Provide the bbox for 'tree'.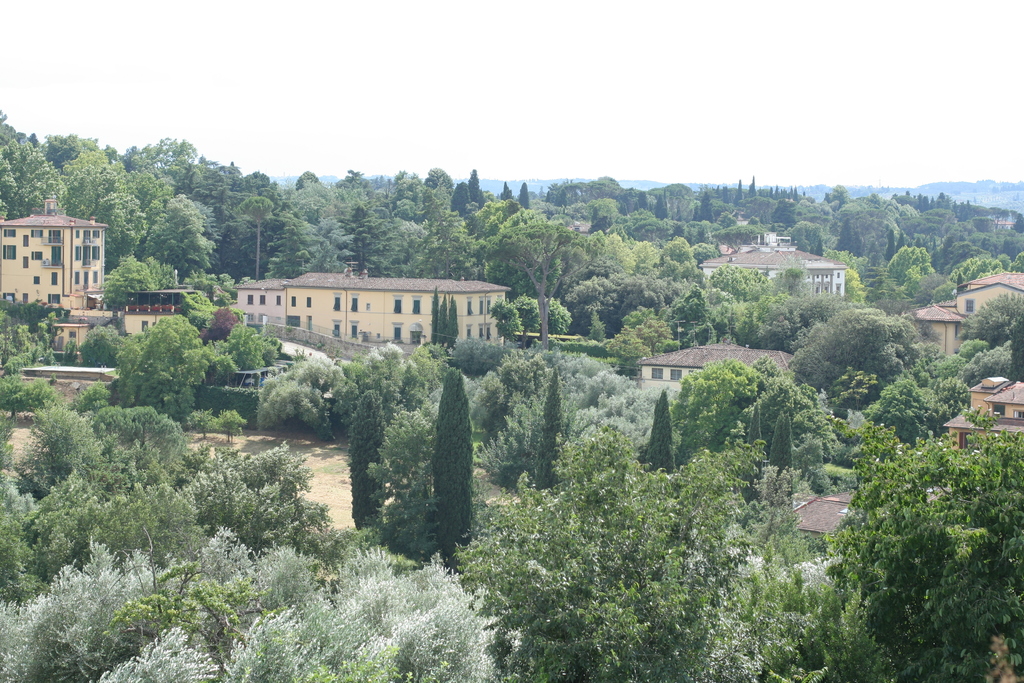
crop(970, 294, 1023, 377).
